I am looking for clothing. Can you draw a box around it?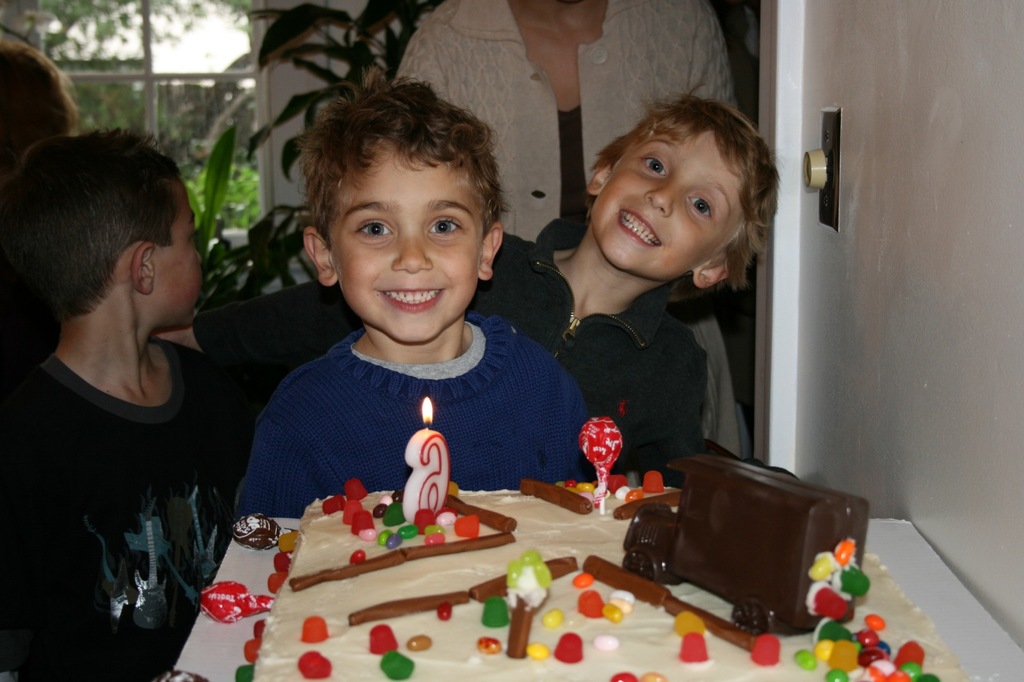
Sure, the bounding box is {"left": 220, "top": 256, "right": 604, "bottom": 530}.
